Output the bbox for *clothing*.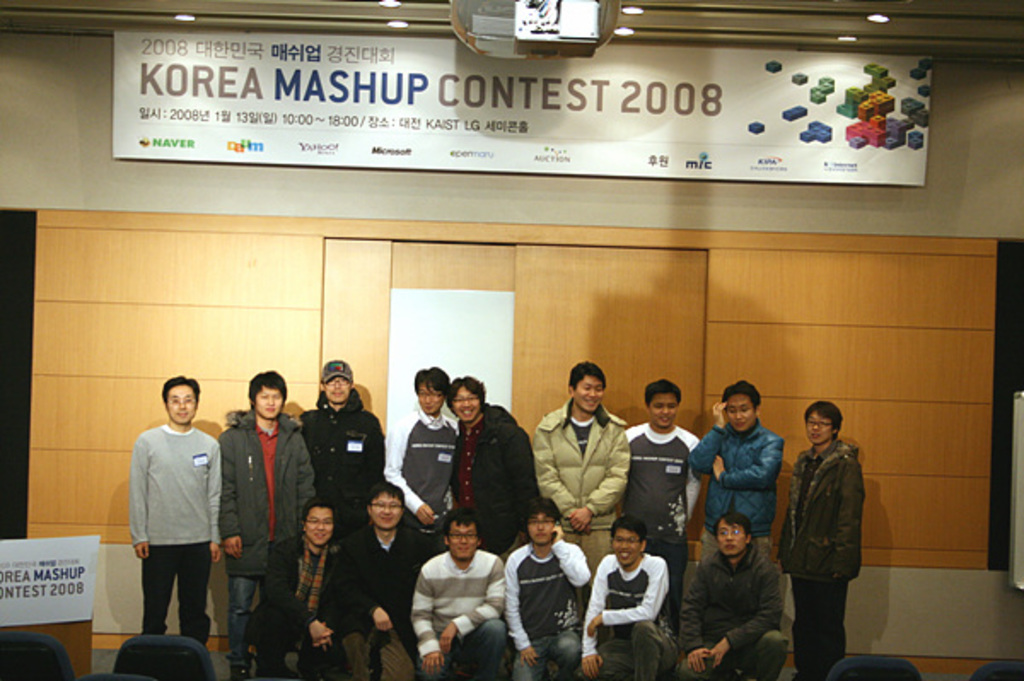
[x1=123, y1=405, x2=225, y2=650].
